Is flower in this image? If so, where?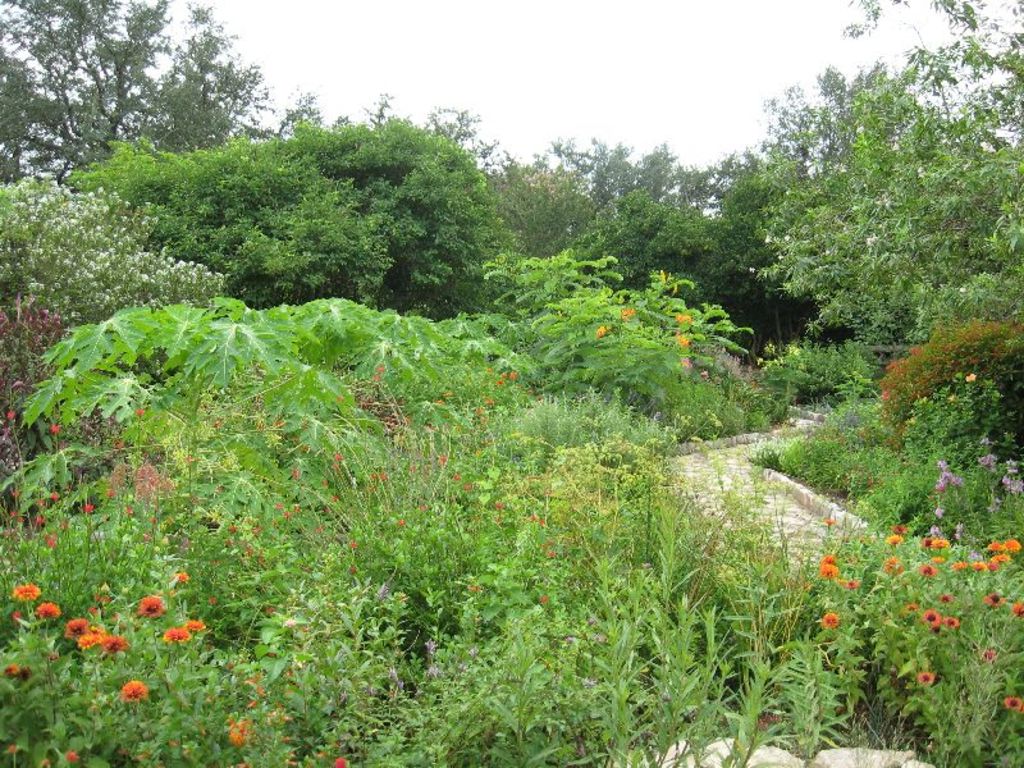
Yes, at 820/562/837/575.
